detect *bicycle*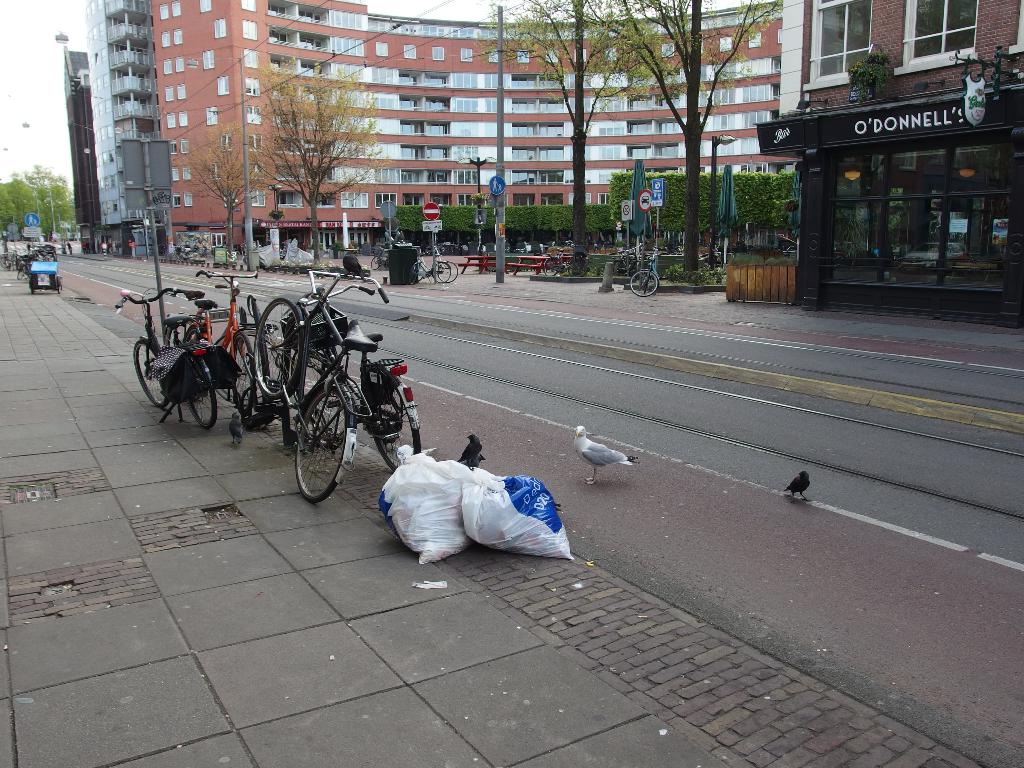
Rect(179, 269, 262, 419)
